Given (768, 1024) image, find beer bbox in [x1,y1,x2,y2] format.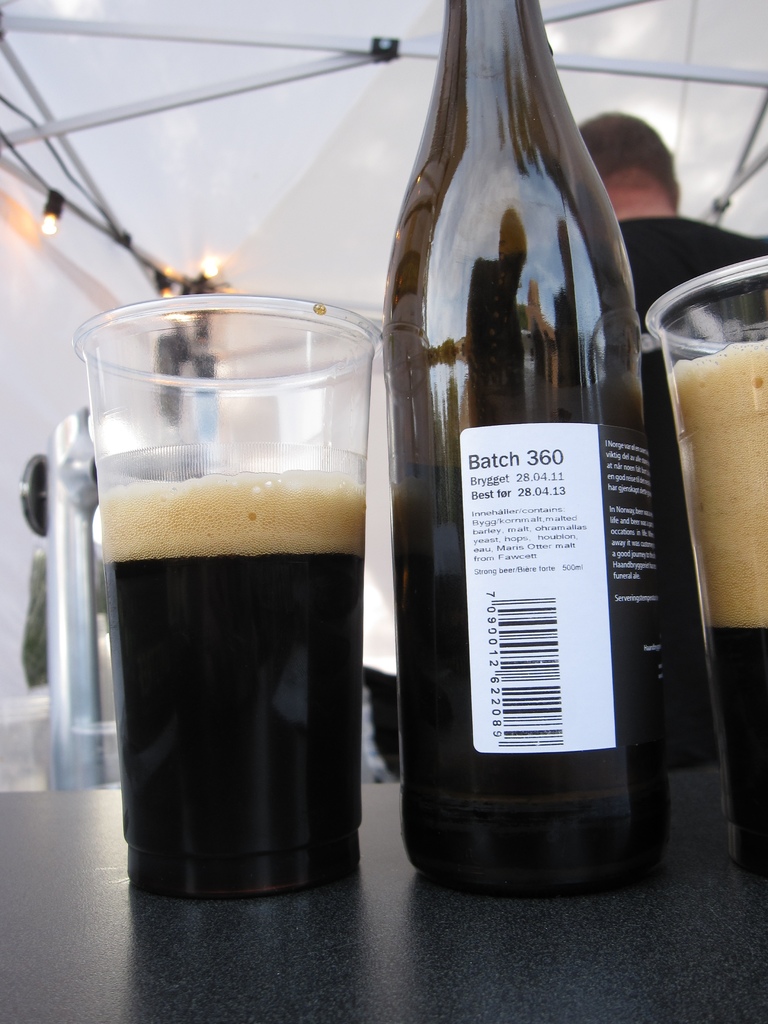
[647,267,767,848].
